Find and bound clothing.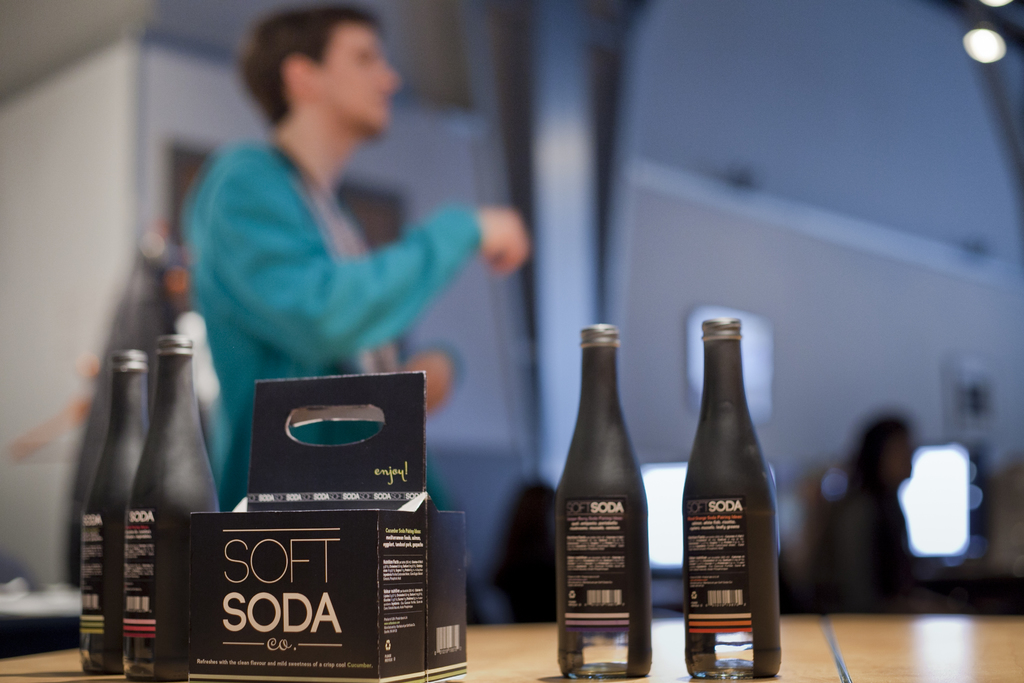
Bound: crop(155, 101, 499, 428).
